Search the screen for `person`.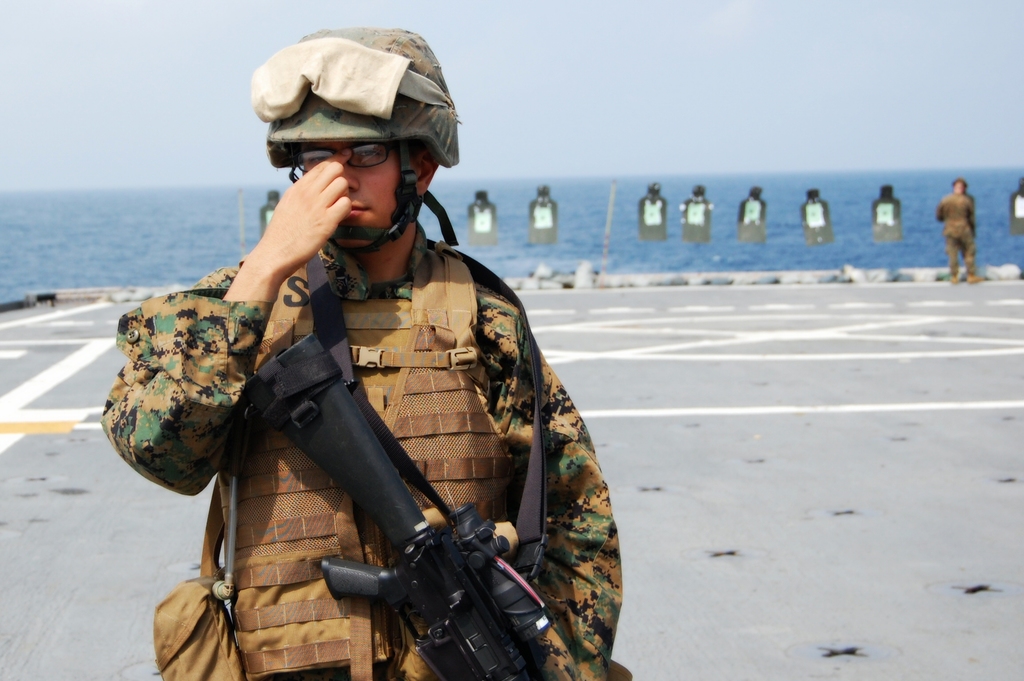
Found at rect(936, 172, 981, 285).
